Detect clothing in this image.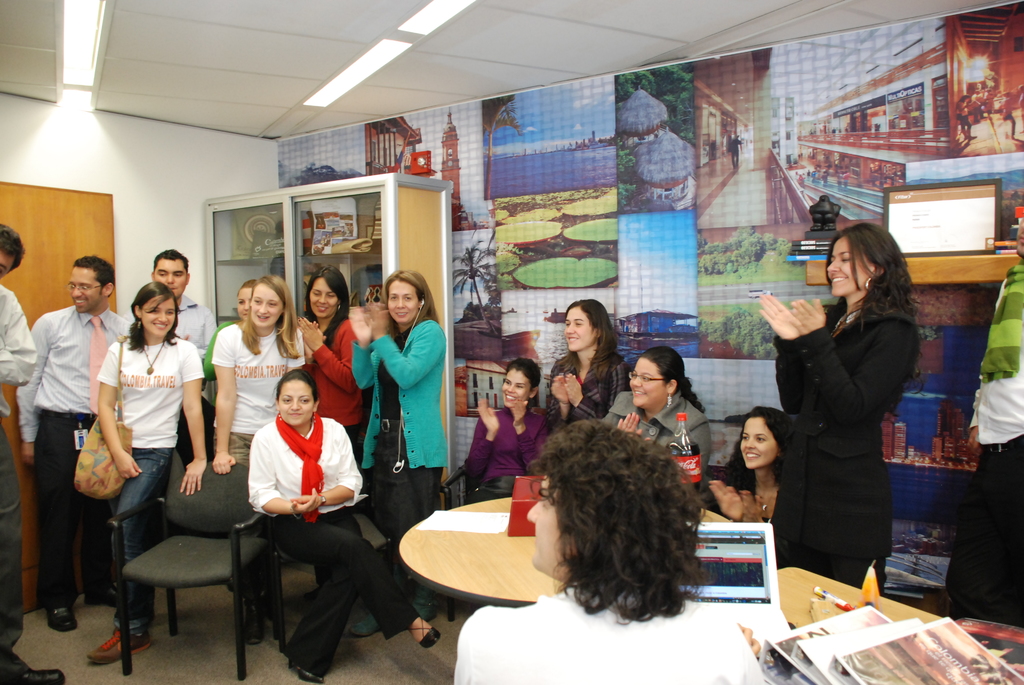
Detection: x1=175 y1=292 x2=216 y2=471.
